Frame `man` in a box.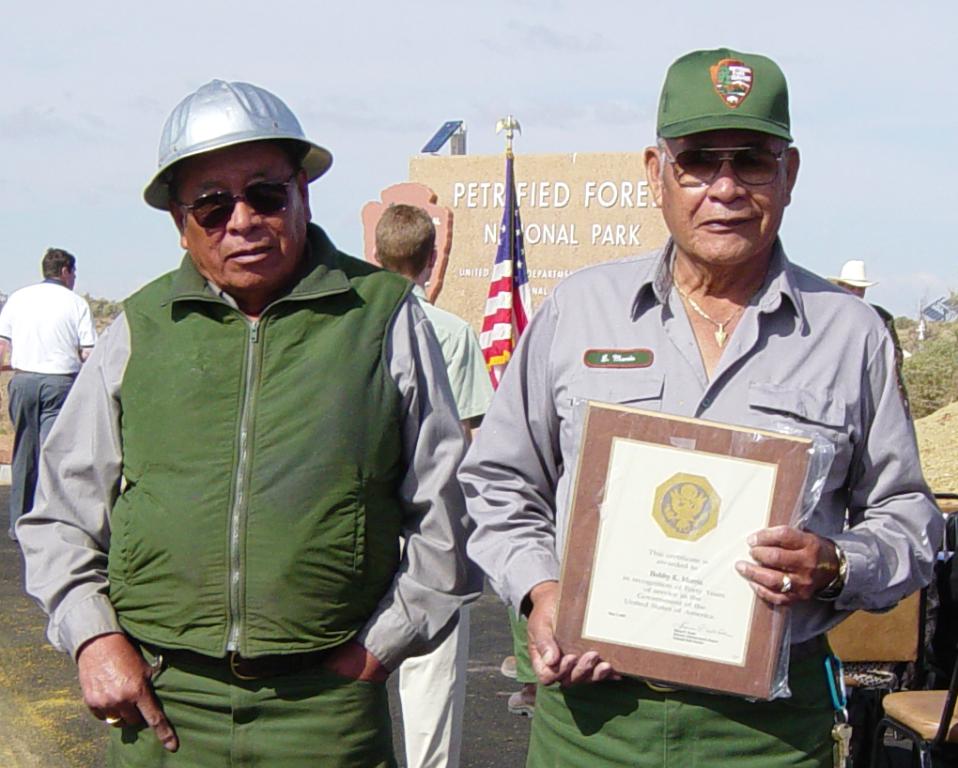
x1=451, y1=44, x2=942, y2=767.
